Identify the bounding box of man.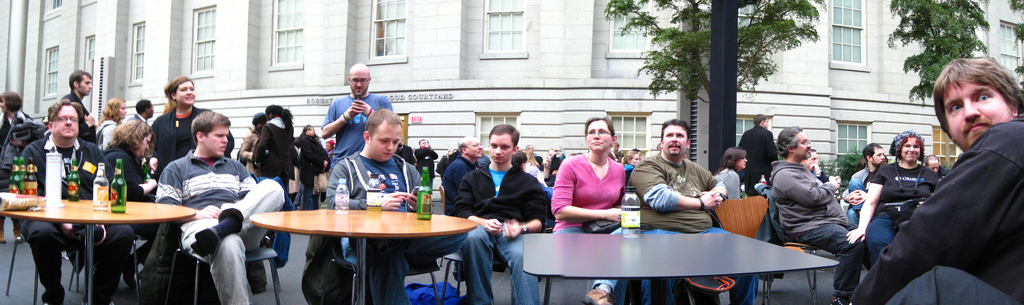
[736, 110, 778, 186].
